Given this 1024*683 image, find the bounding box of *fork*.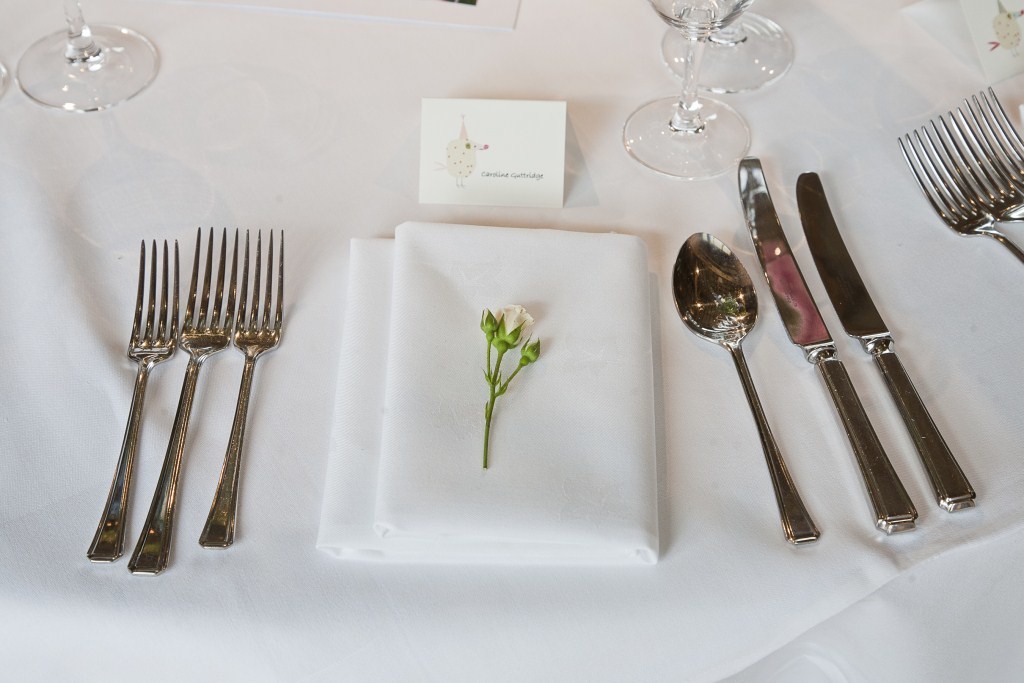
bbox(927, 106, 1023, 220).
